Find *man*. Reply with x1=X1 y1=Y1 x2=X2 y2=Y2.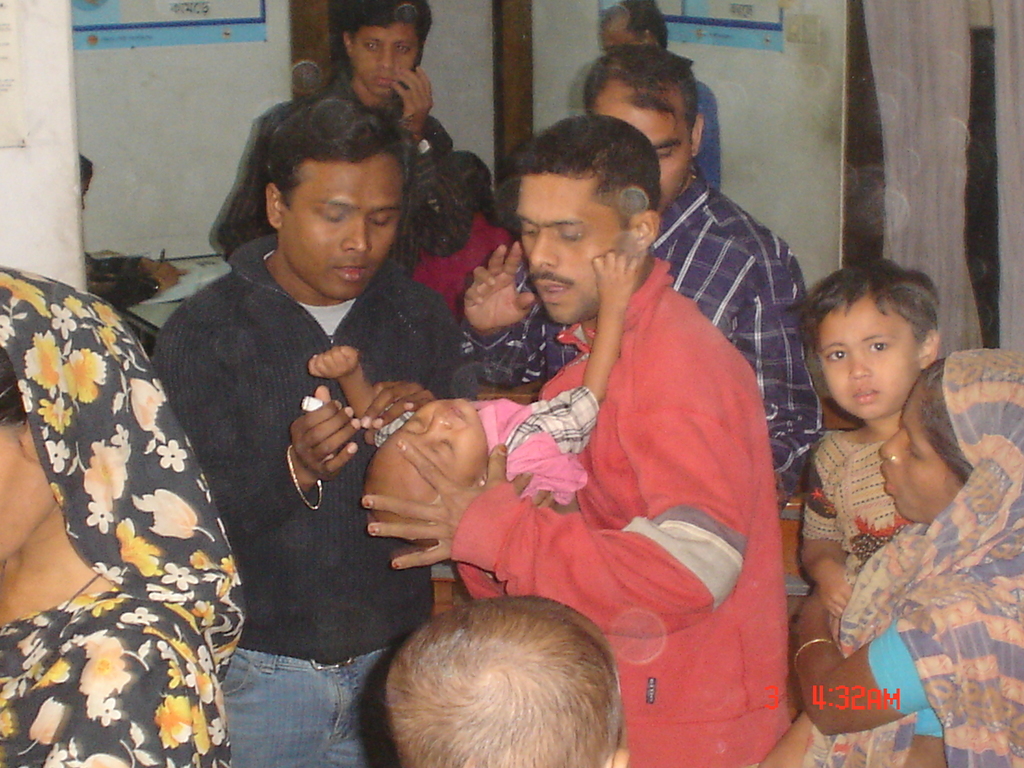
x1=461 y1=47 x2=824 y2=490.
